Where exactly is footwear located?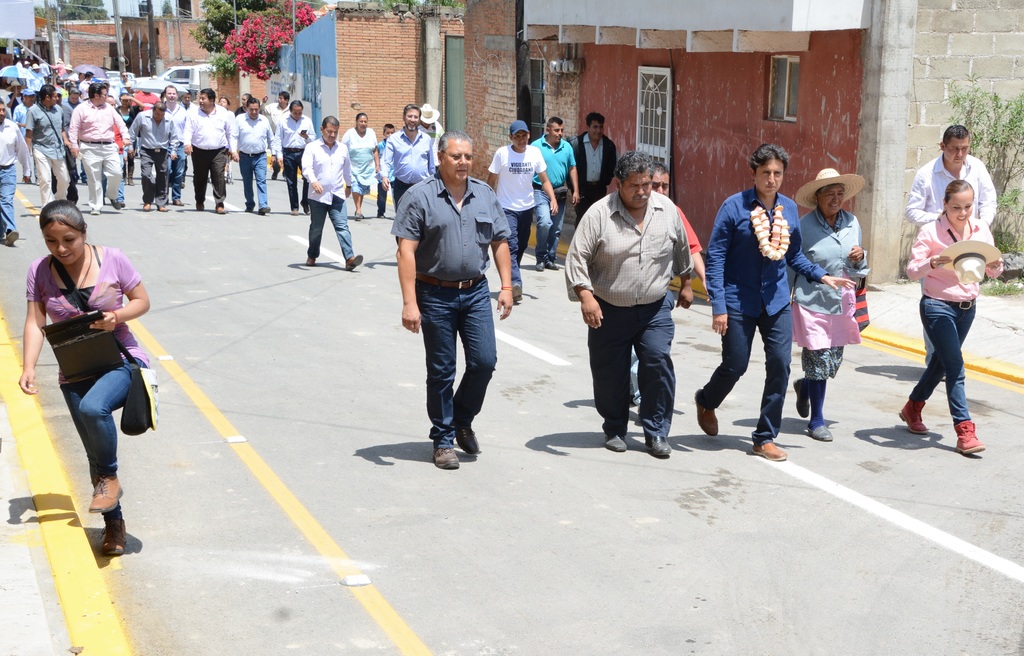
Its bounding box is (left=216, top=208, right=227, bottom=213).
